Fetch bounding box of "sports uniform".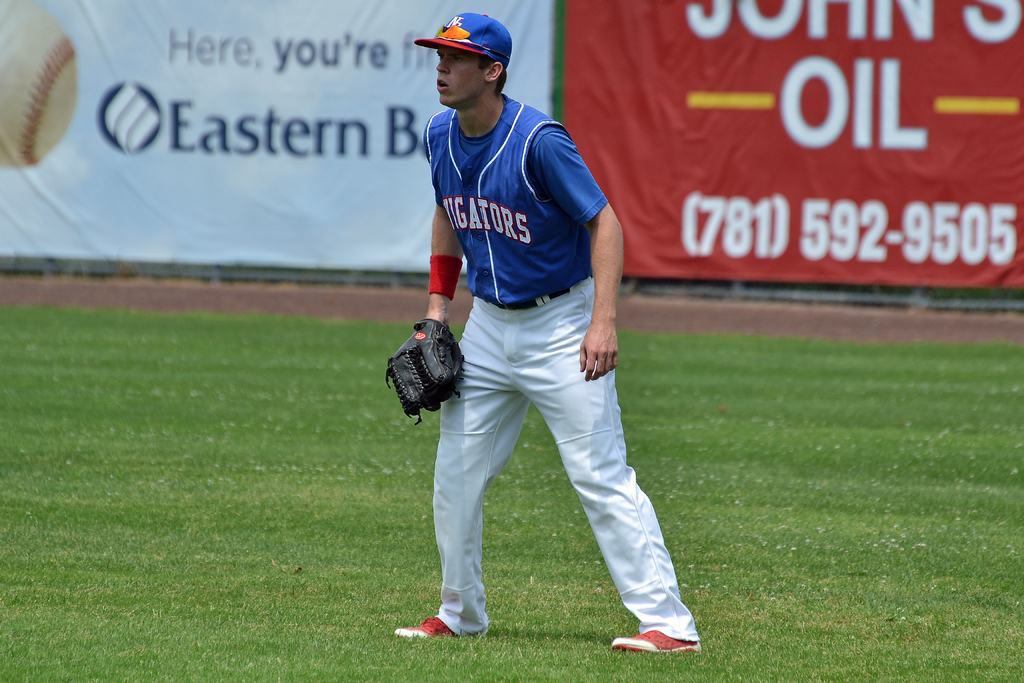
Bbox: (382, 10, 702, 654).
